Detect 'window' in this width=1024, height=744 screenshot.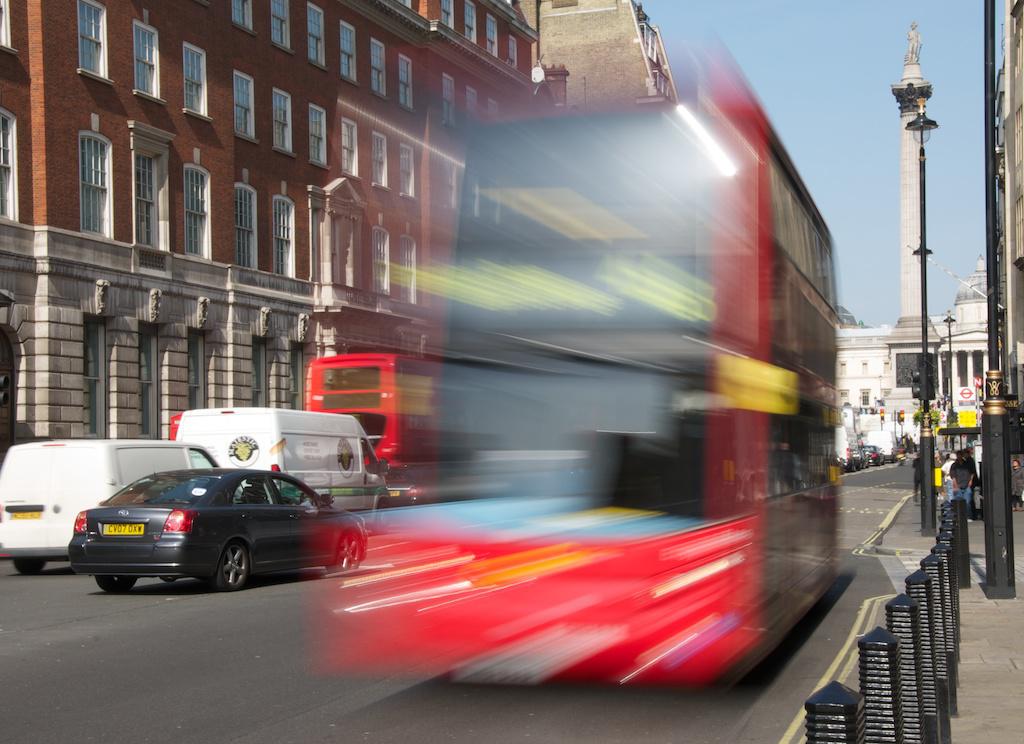
Detection: box(372, 129, 391, 192).
